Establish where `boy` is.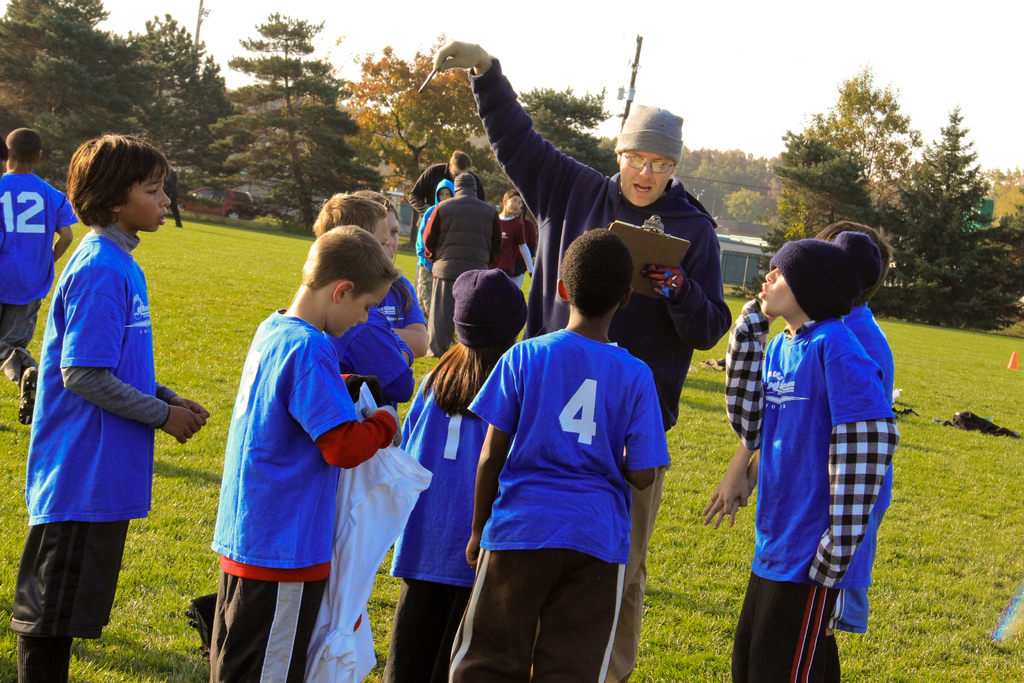
Established at x1=716 y1=208 x2=909 y2=673.
